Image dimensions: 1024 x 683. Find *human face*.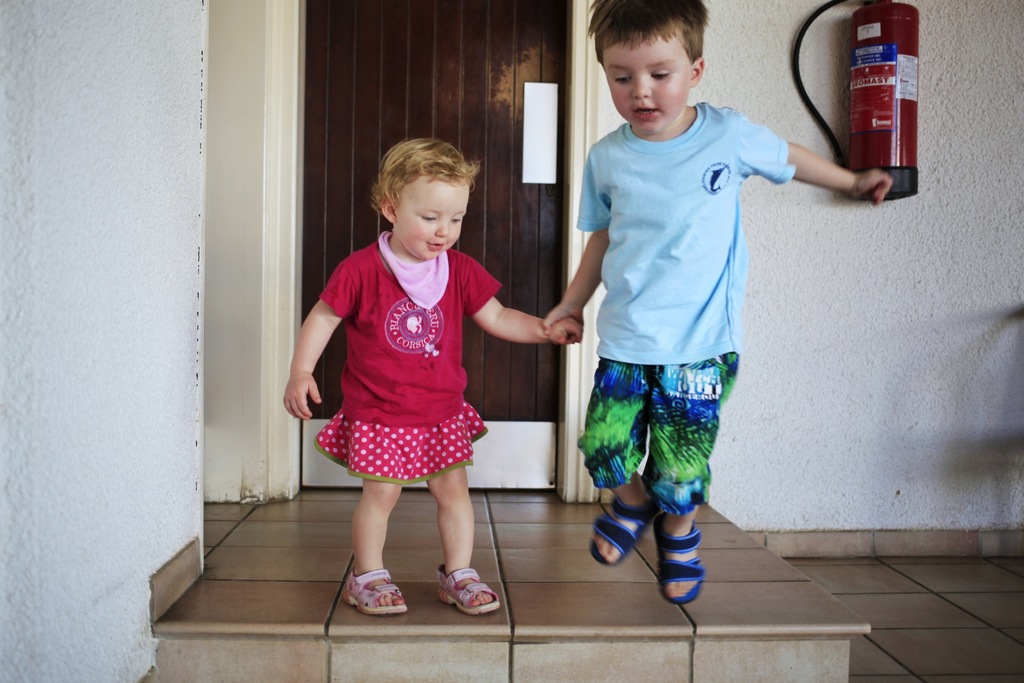
396, 172, 474, 259.
